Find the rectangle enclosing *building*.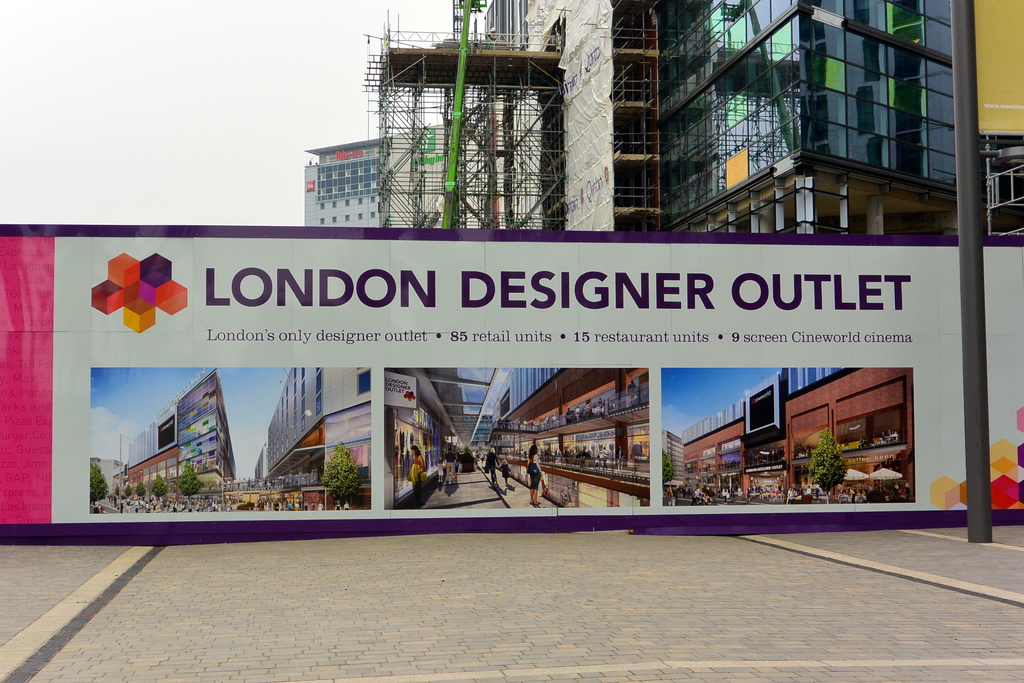
locate(301, 144, 396, 234).
